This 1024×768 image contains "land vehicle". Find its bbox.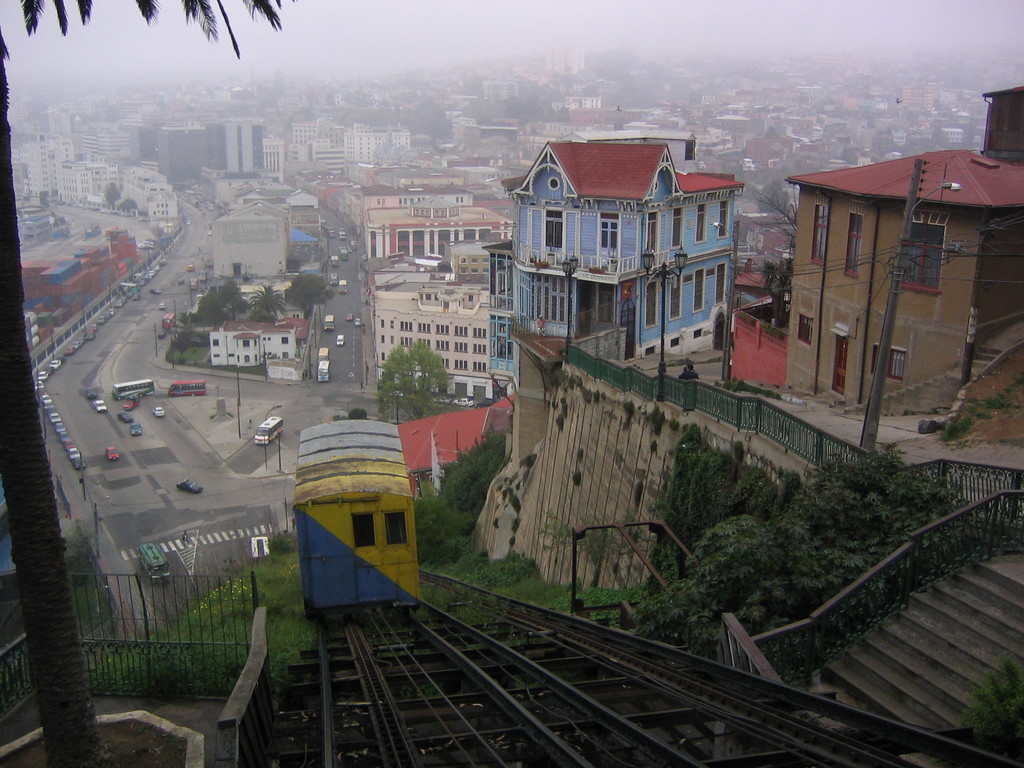
[left=189, top=263, right=193, bottom=269].
